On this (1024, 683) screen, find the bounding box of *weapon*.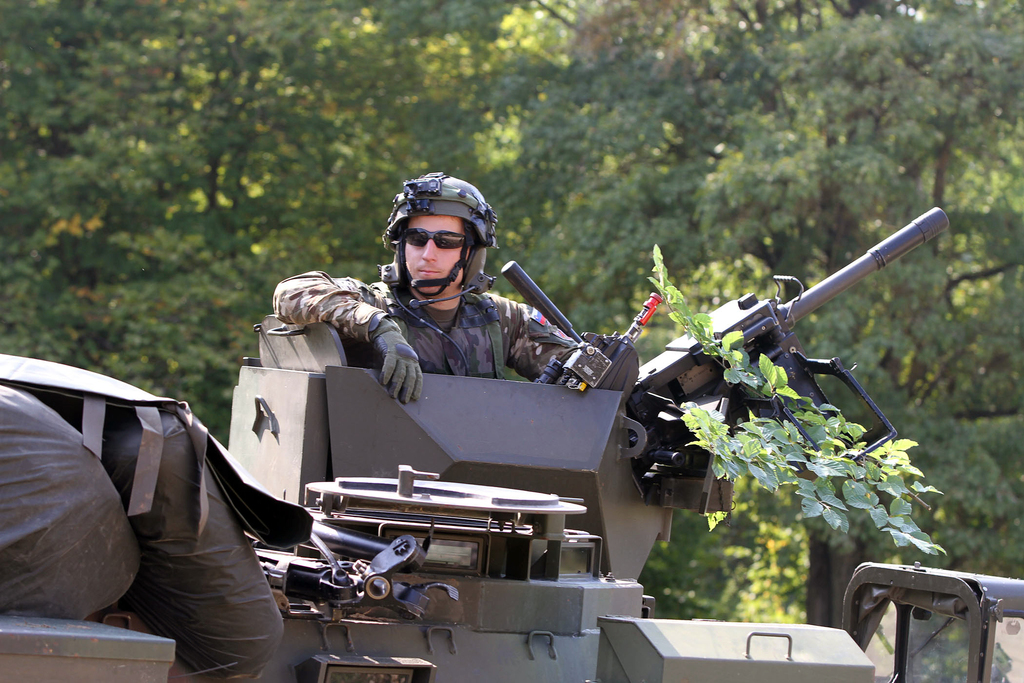
Bounding box: [634, 222, 952, 497].
